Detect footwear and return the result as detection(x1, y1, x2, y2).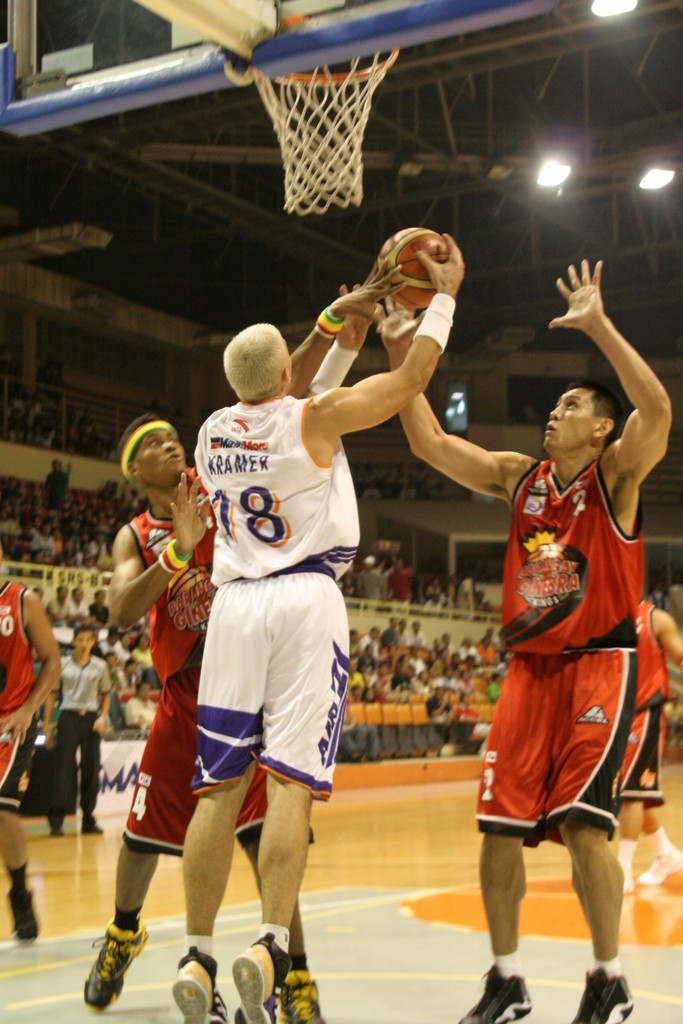
detection(636, 844, 682, 890).
